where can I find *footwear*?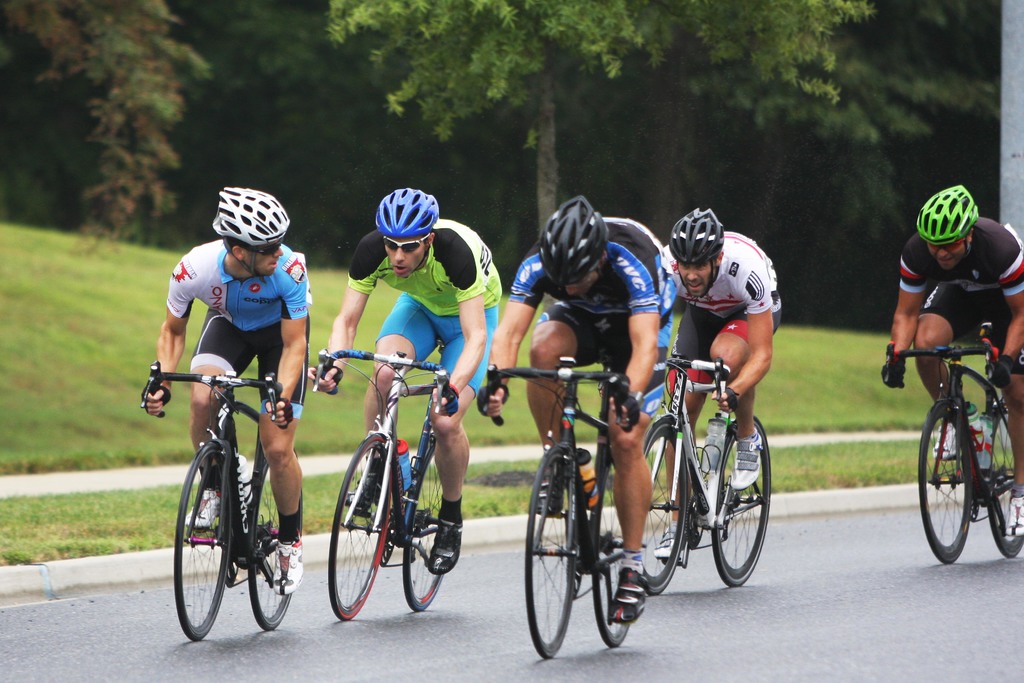
You can find it at rect(272, 543, 302, 595).
